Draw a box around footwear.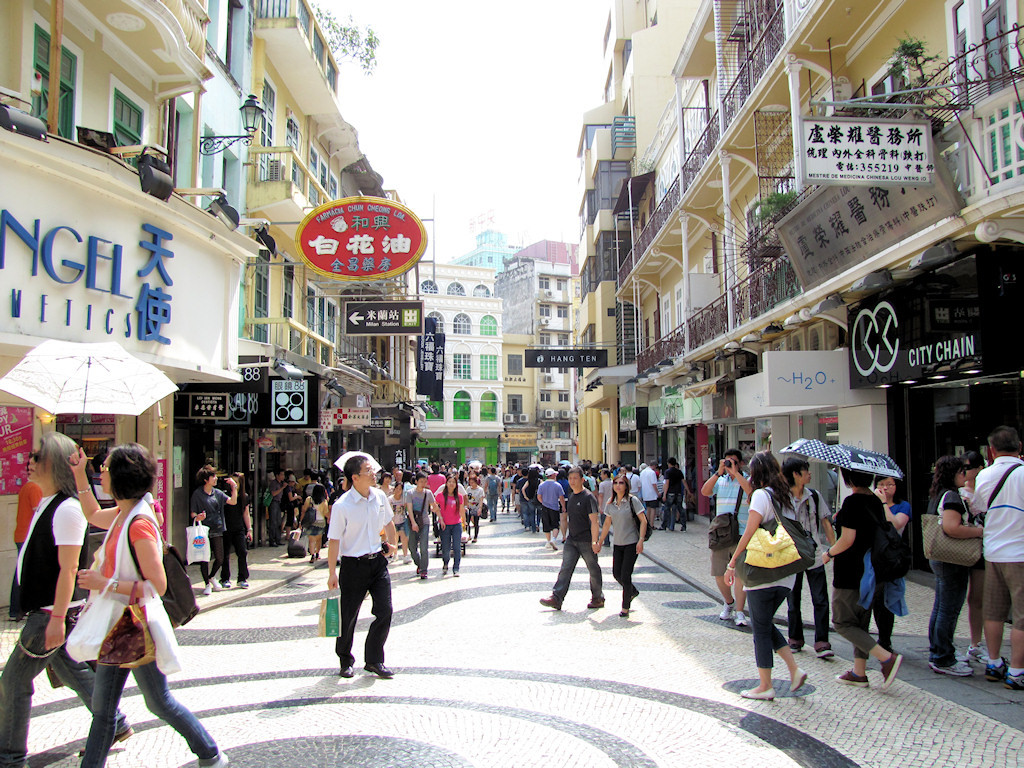
[x1=878, y1=648, x2=903, y2=692].
